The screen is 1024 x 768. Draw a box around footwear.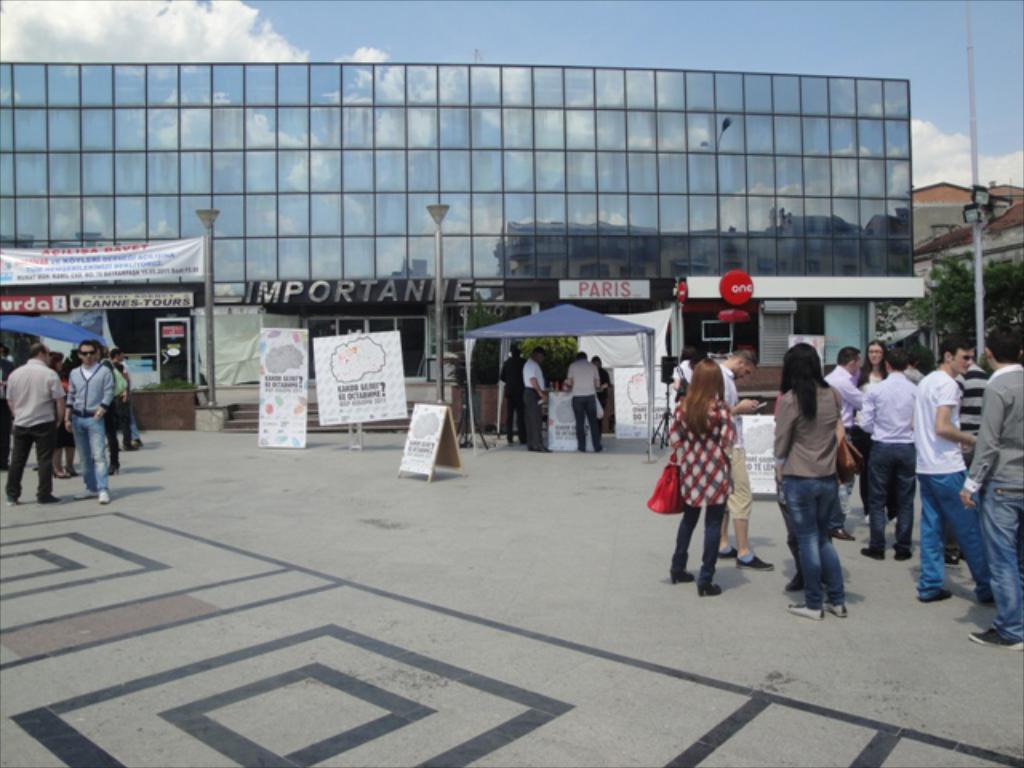
(717, 541, 741, 558).
